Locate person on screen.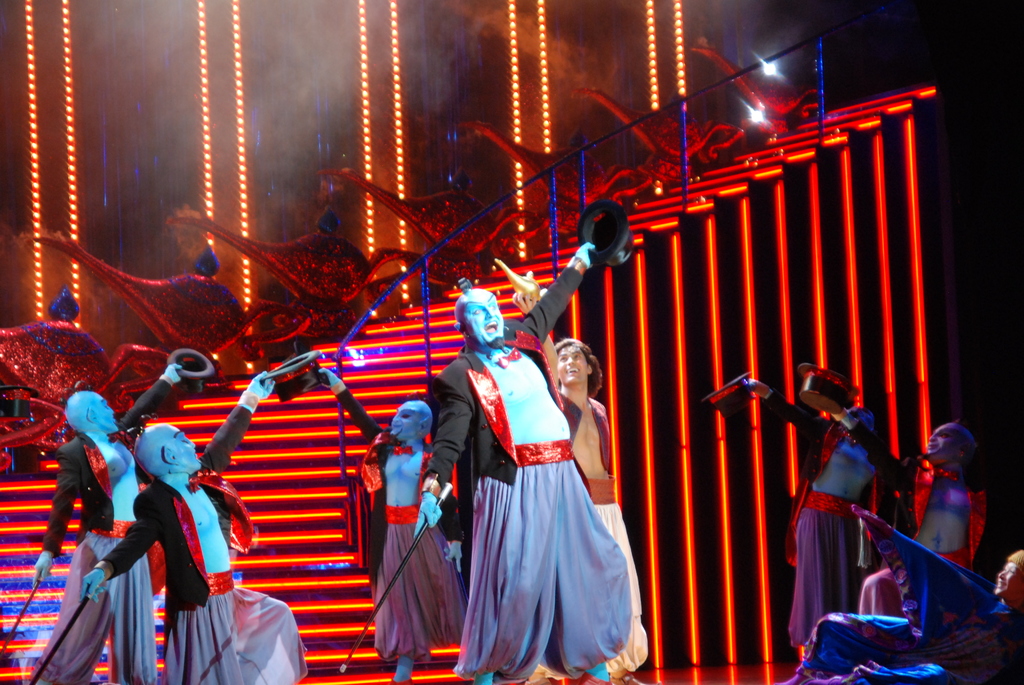
On screen at box(809, 354, 899, 645).
